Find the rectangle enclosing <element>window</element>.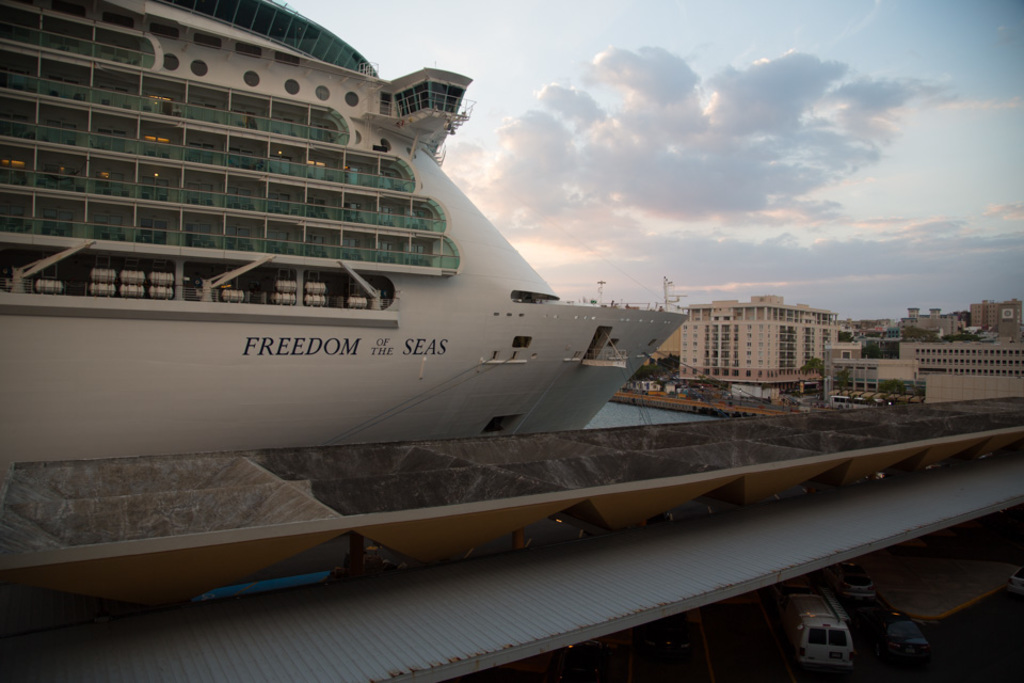
[89,280,115,293].
